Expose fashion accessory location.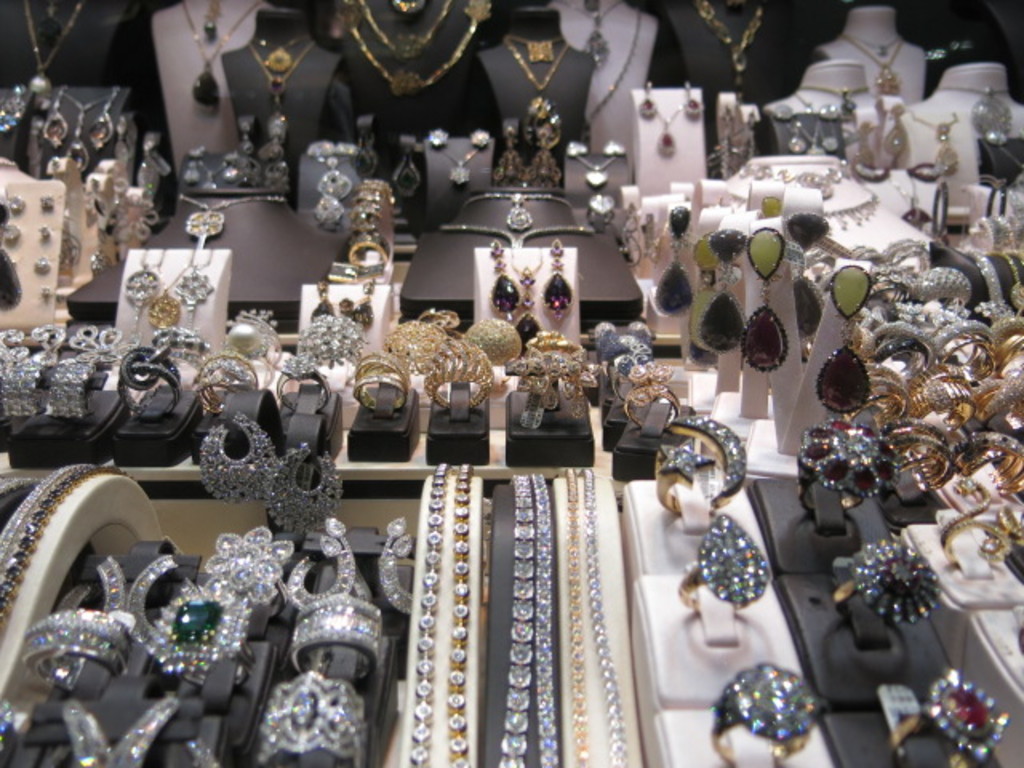
Exposed at crop(282, 590, 387, 680).
